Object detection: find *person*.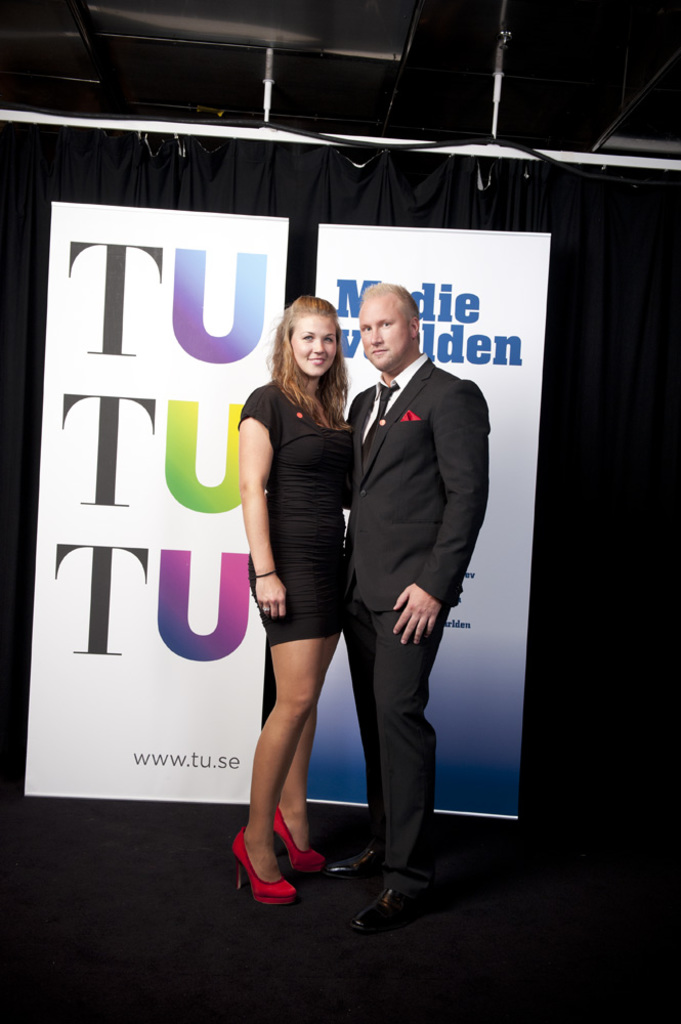
{"x1": 231, "y1": 250, "x2": 375, "y2": 921}.
